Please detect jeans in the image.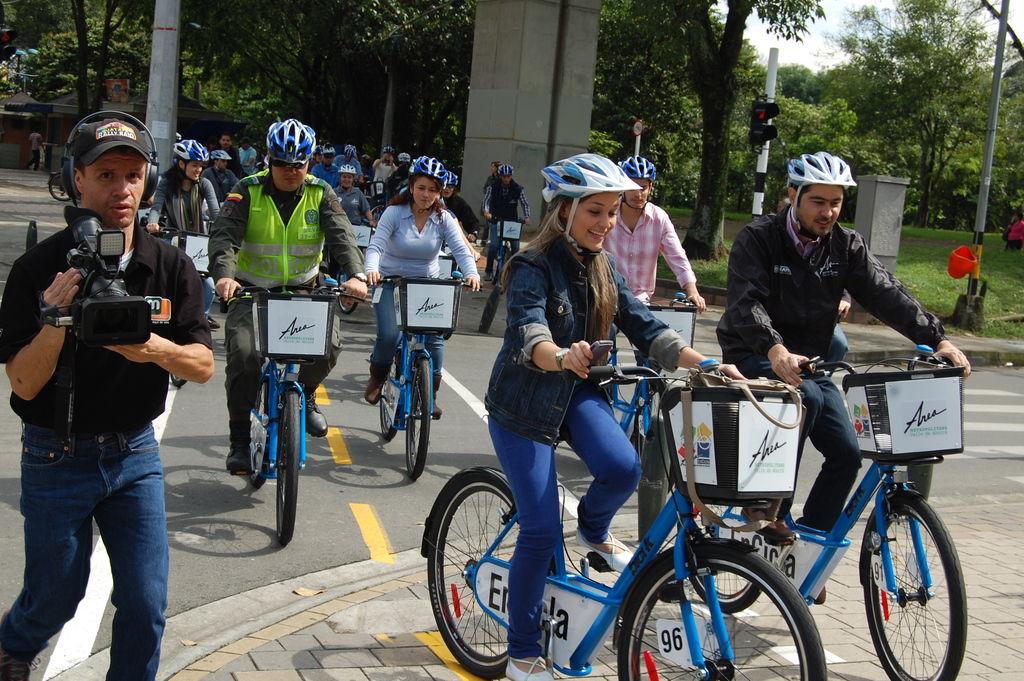
bbox(215, 293, 349, 454).
